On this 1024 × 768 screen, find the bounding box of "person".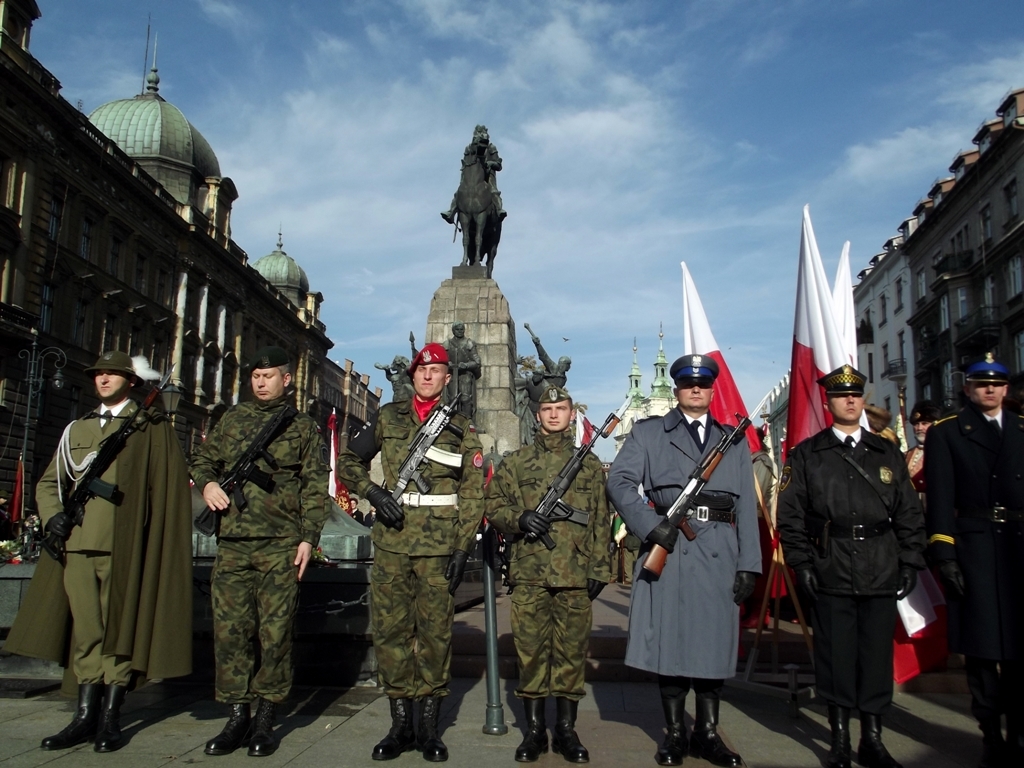
Bounding box: bbox=[348, 498, 362, 522].
